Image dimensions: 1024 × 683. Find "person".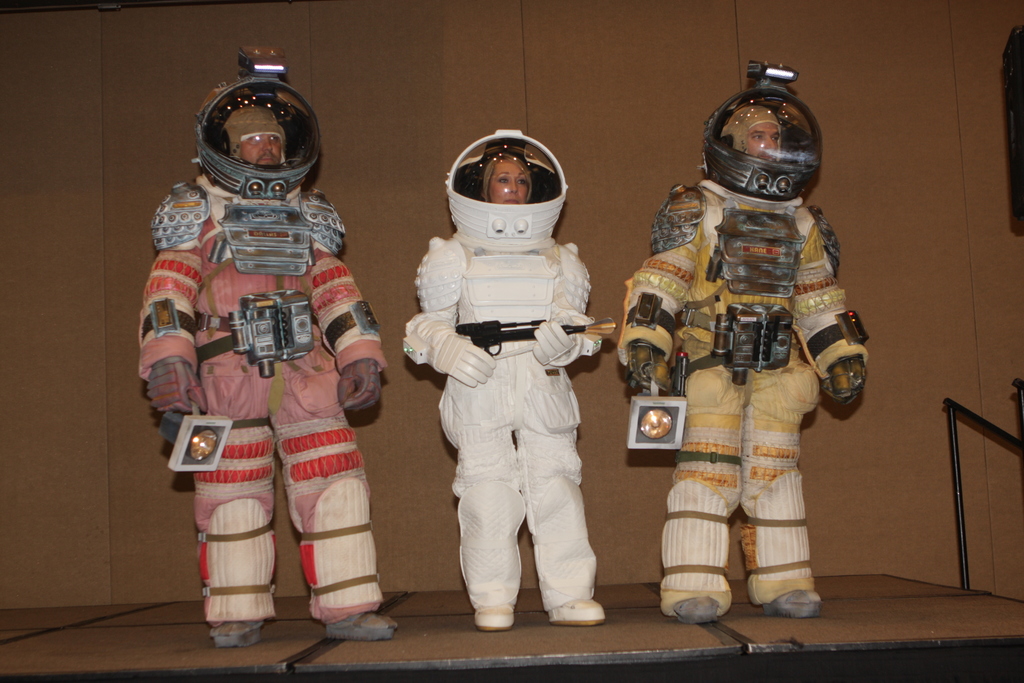
[x1=640, y1=68, x2=860, y2=616].
